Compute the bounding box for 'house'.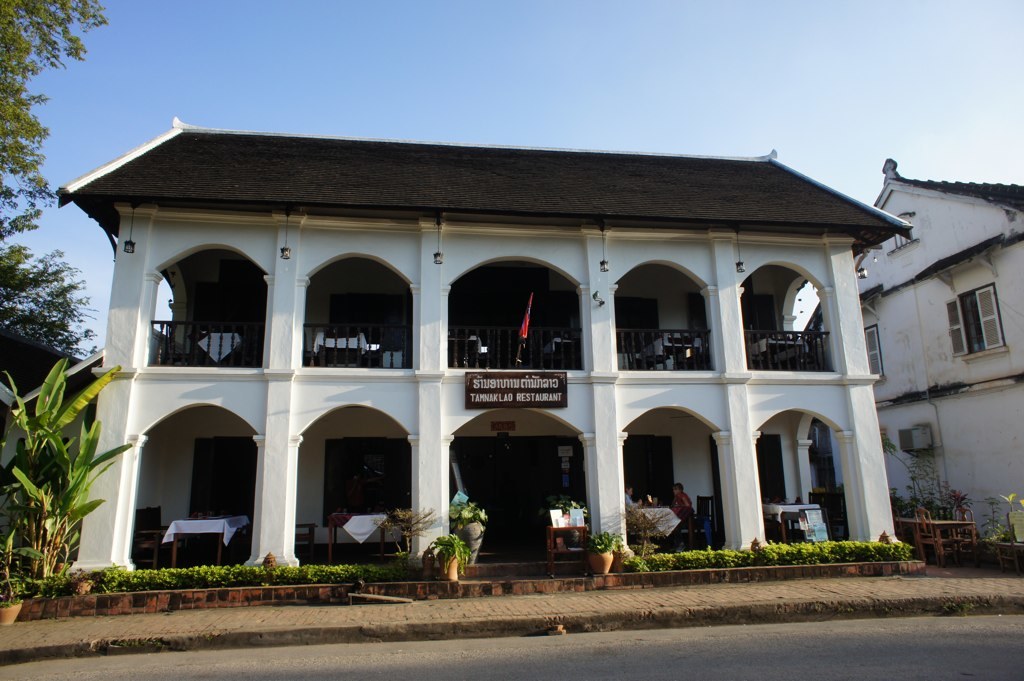
(x1=50, y1=112, x2=918, y2=585).
